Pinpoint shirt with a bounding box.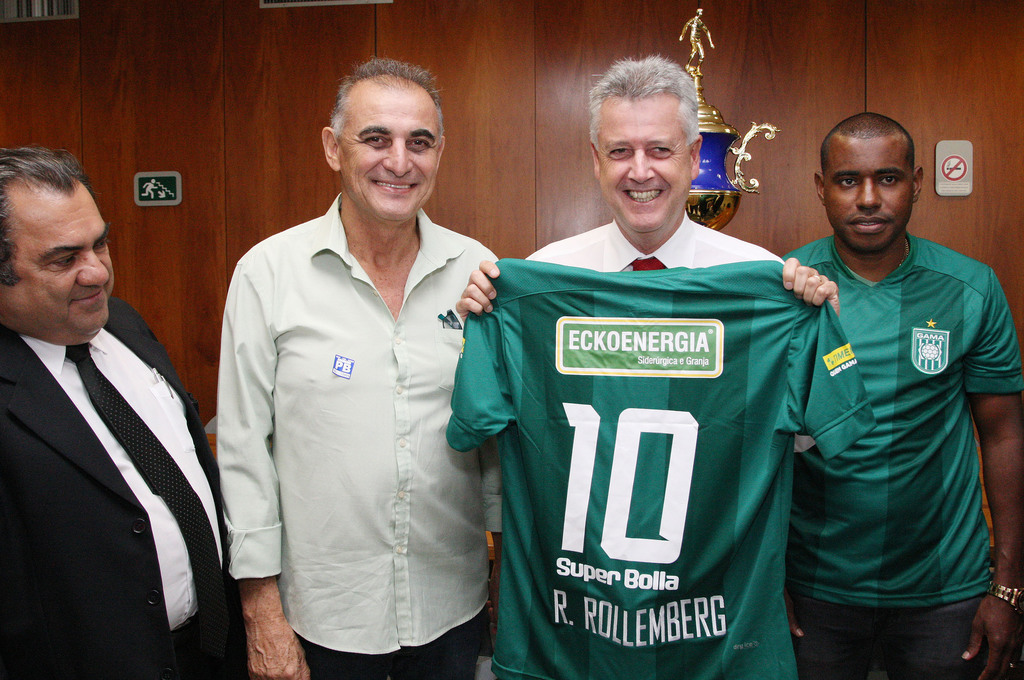
15, 335, 227, 630.
